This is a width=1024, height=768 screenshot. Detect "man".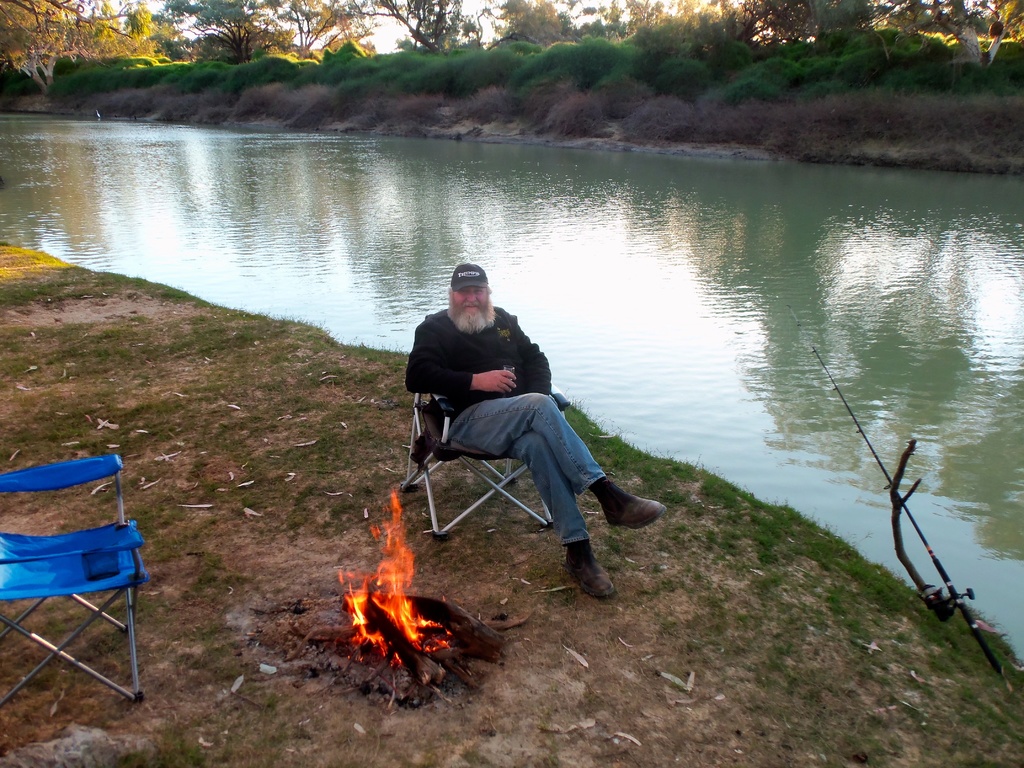
403, 263, 664, 597.
